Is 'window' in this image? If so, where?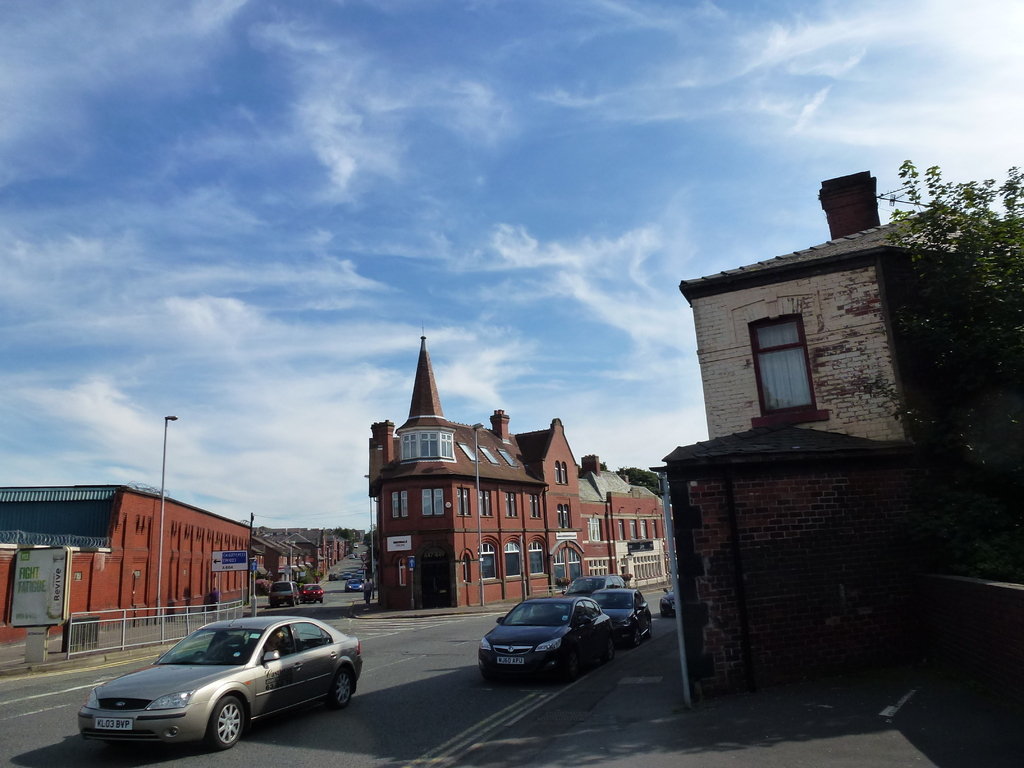
Yes, at detection(438, 431, 454, 462).
